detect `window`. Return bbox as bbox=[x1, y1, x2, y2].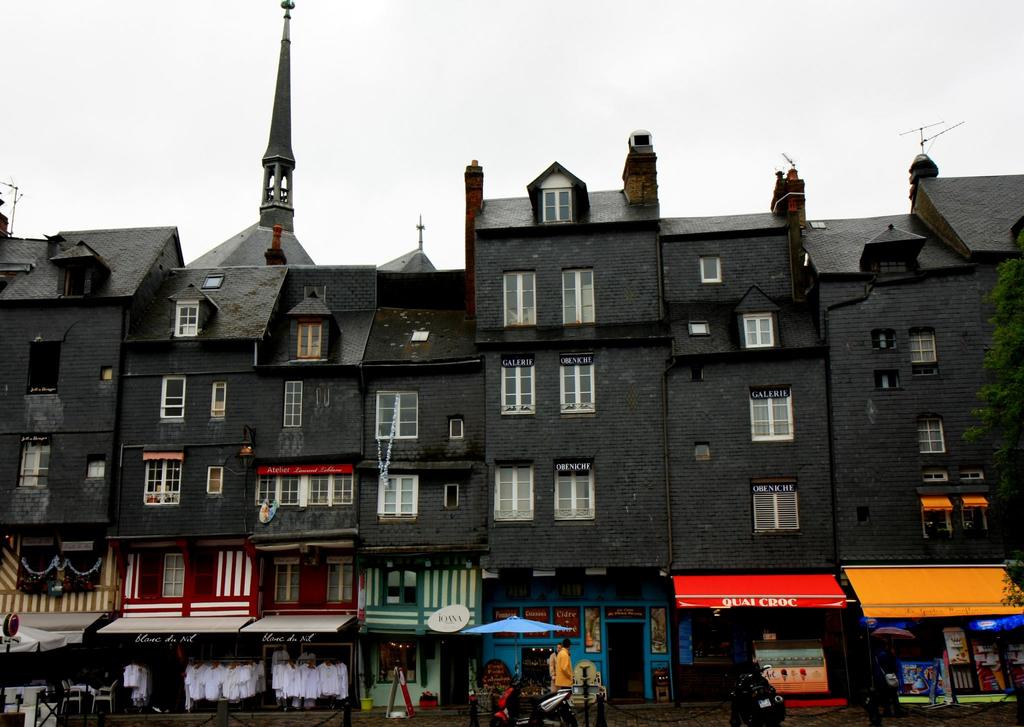
bbox=[101, 367, 114, 377].
